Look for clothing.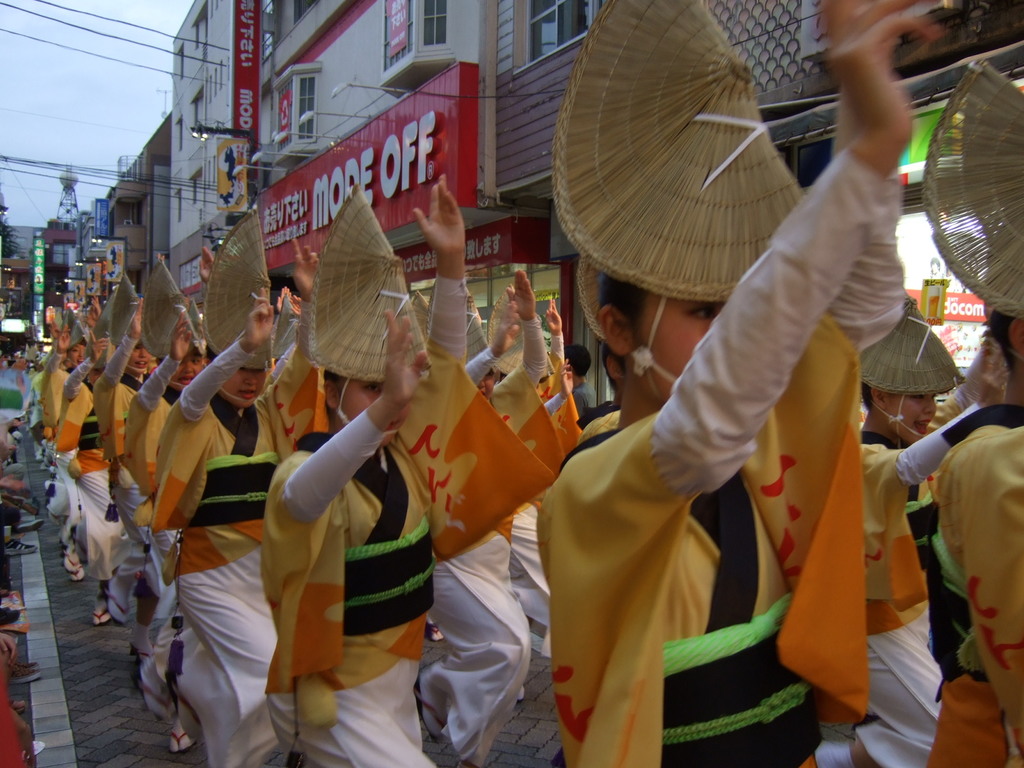
Found: [left=99, top=322, right=181, bottom=623].
